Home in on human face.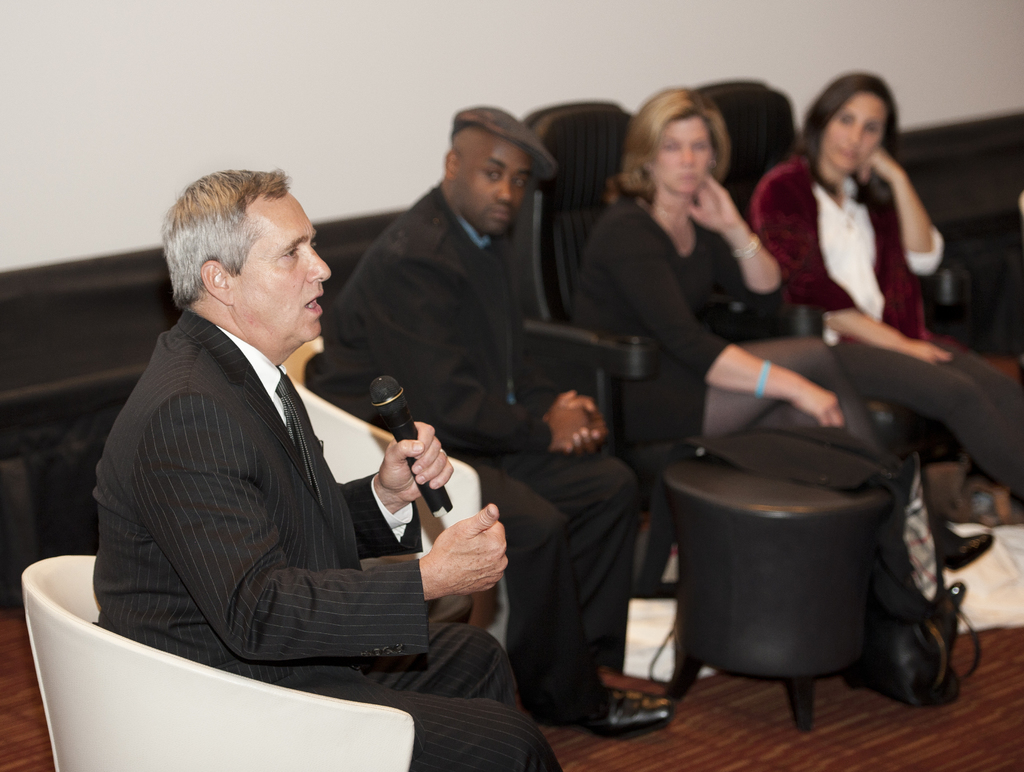
Homed in at (left=820, top=90, right=886, bottom=172).
